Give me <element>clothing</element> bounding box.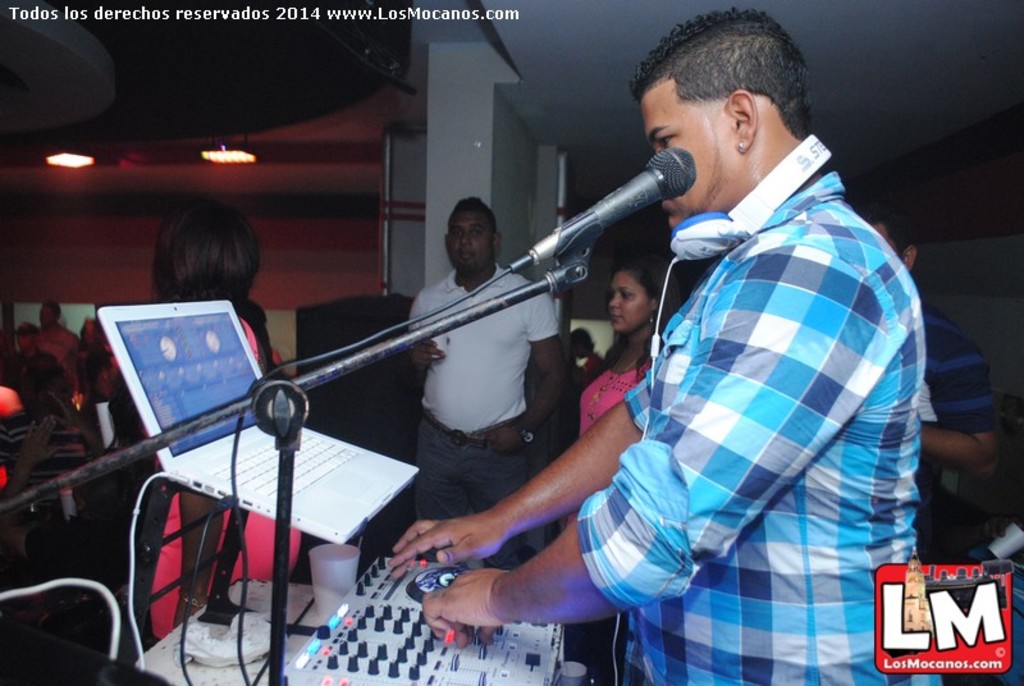
box=[593, 132, 918, 674].
